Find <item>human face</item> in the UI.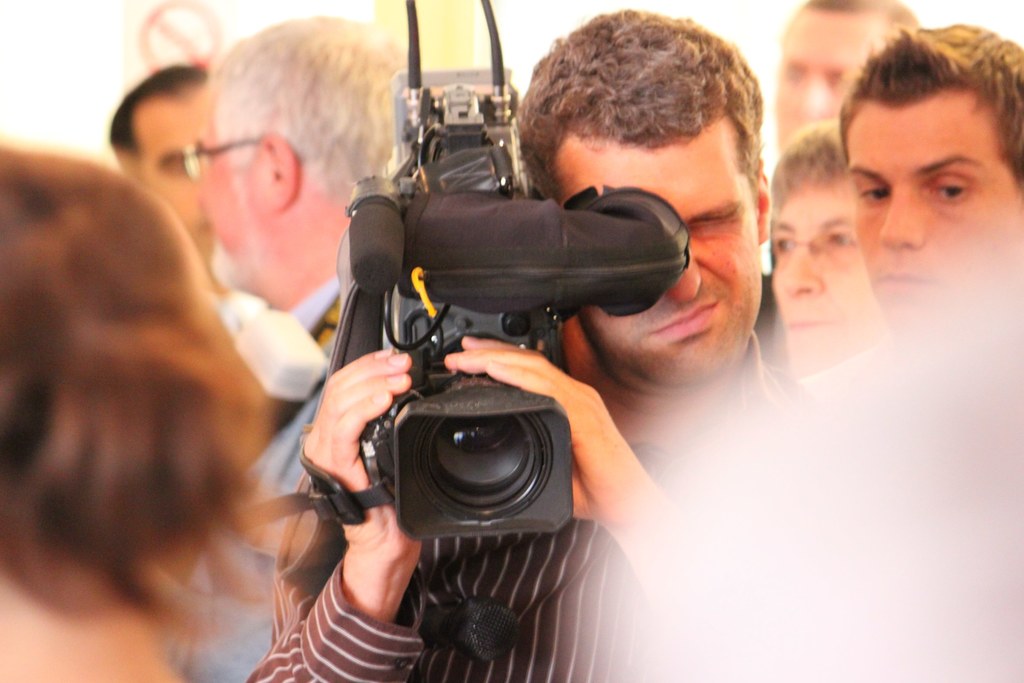
UI element at {"x1": 776, "y1": 10, "x2": 887, "y2": 159}.
